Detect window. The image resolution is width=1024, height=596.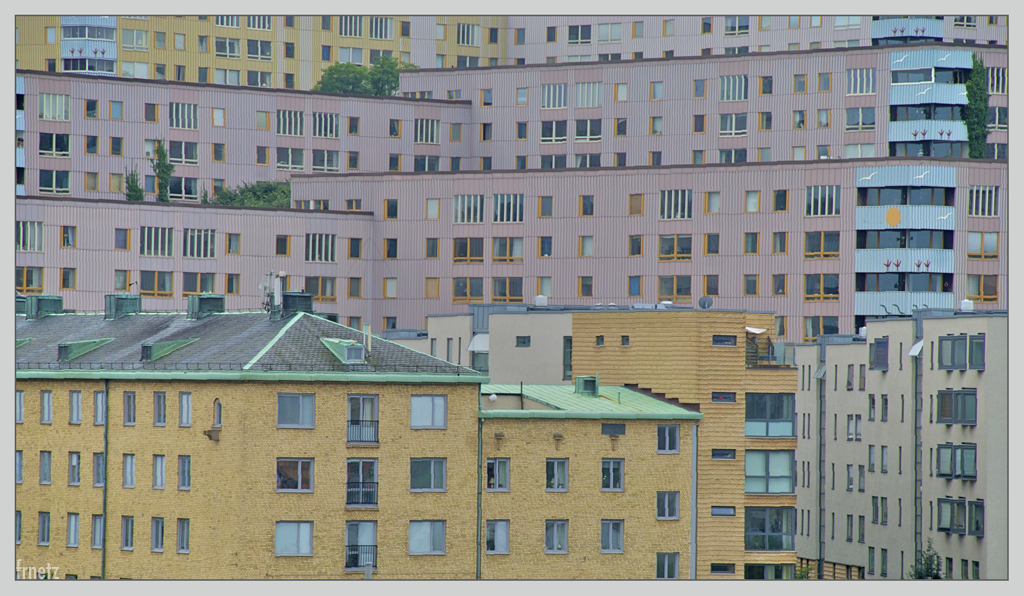
(x1=184, y1=230, x2=211, y2=260).
